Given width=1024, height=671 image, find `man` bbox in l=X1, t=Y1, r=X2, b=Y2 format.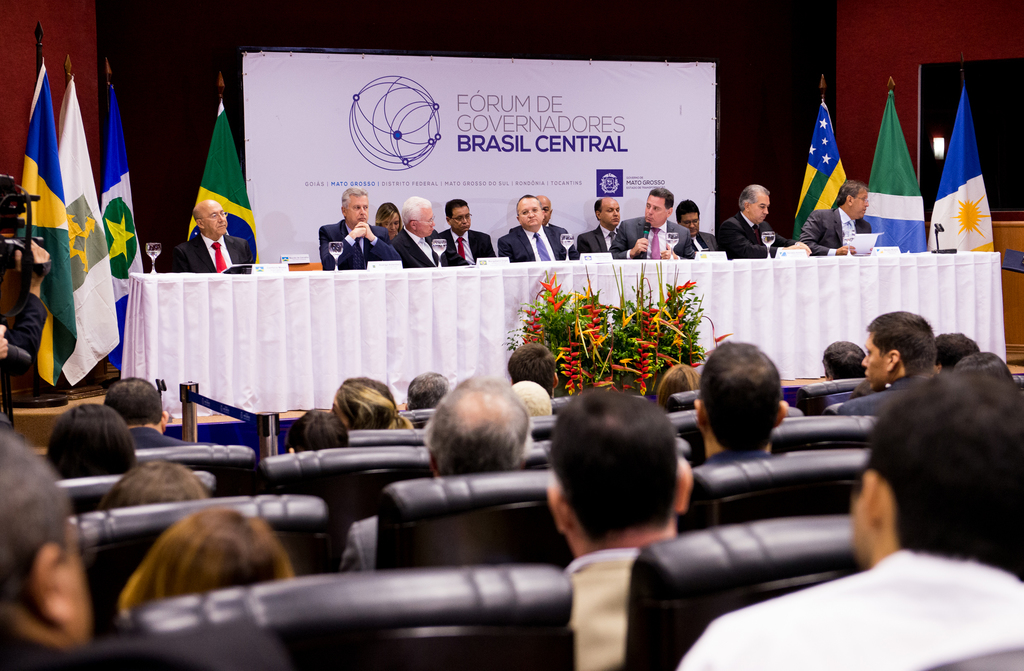
l=607, t=186, r=692, b=258.
